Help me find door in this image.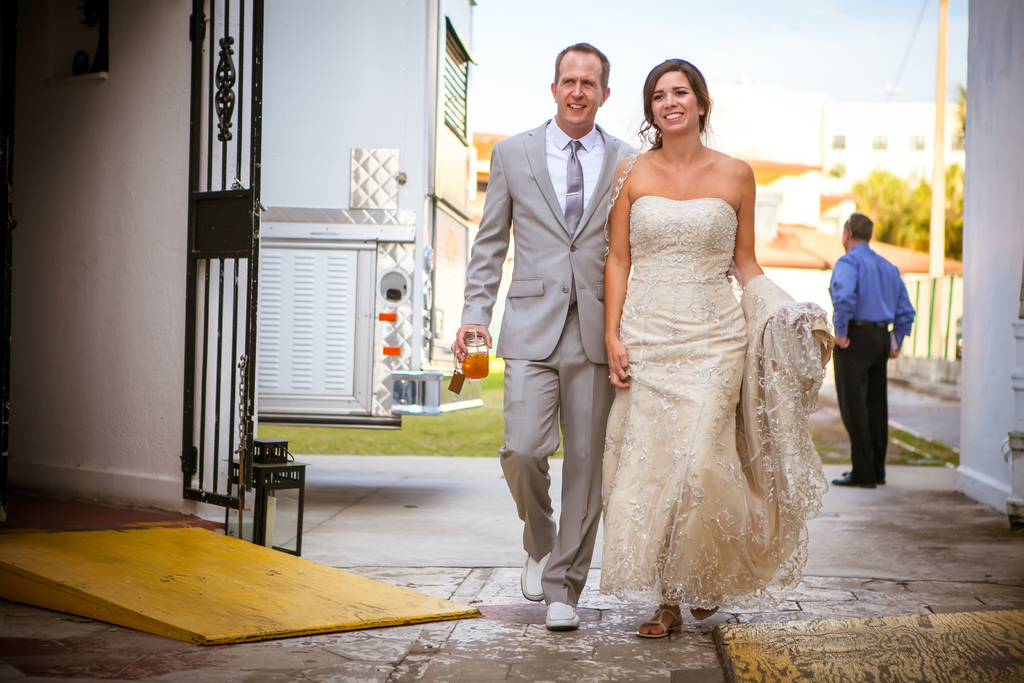
Found it: {"x1": 177, "y1": 0, "x2": 269, "y2": 508}.
